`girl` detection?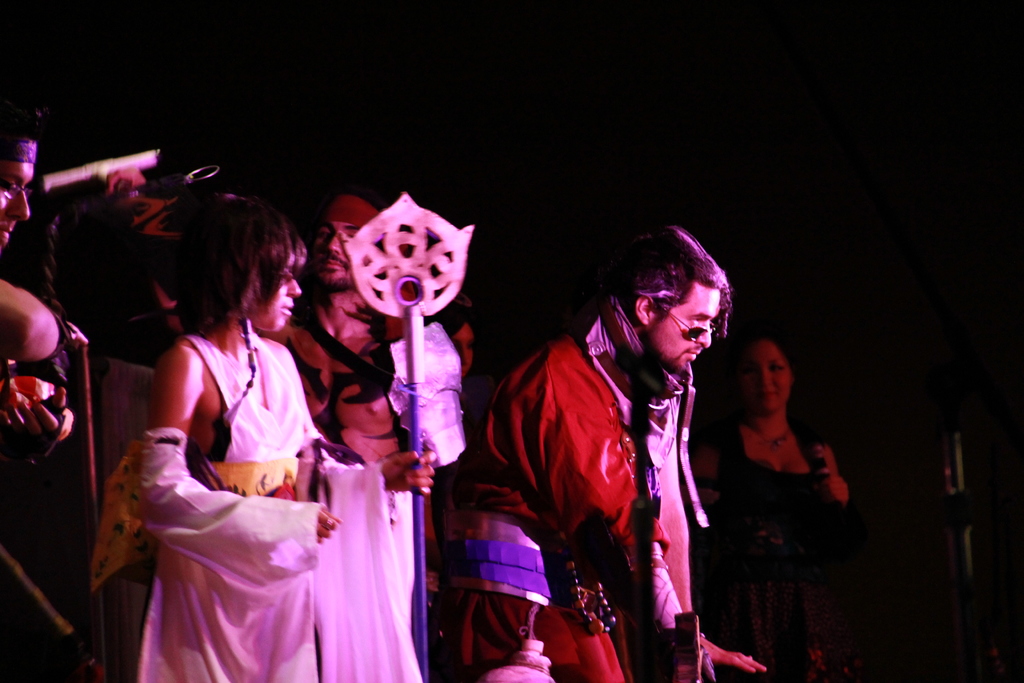
detection(138, 197, 435, 682)
